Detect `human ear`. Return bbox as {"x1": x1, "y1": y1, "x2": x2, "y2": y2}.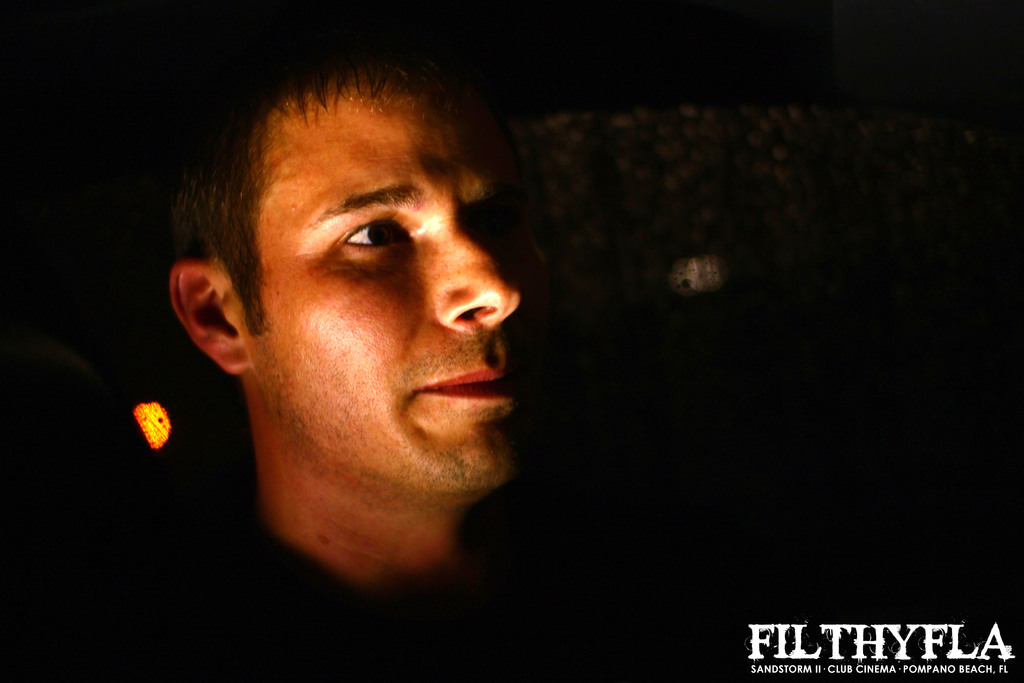
{"x1": 170, "y1": 259, "x2": 253, "y2": 371}.
